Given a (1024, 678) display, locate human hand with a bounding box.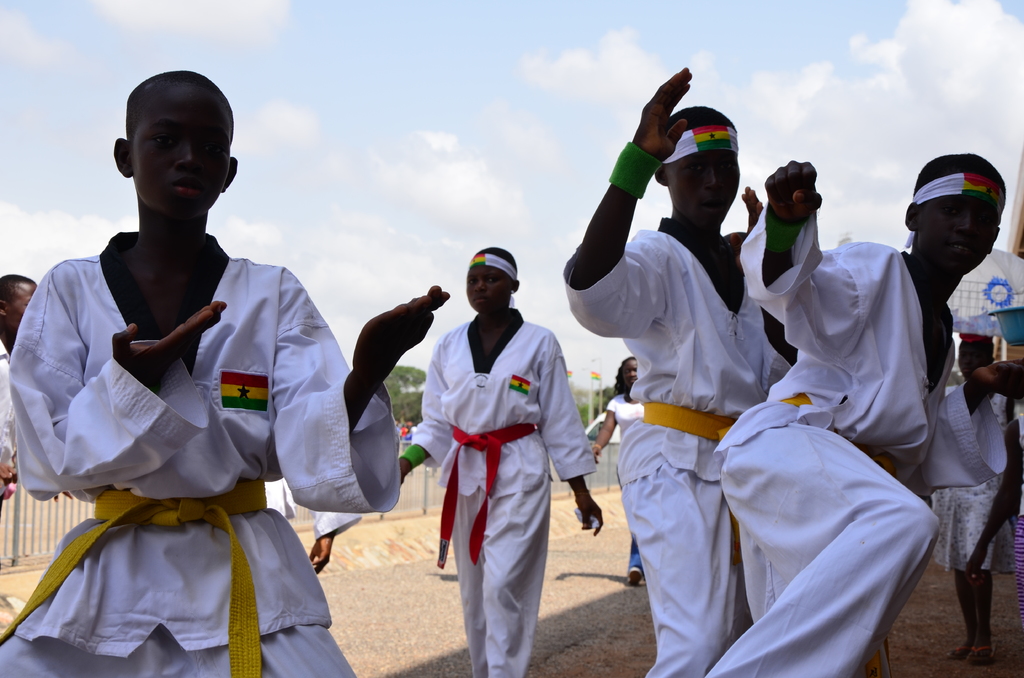
Located: bbox(399, 460, 406, 486).
